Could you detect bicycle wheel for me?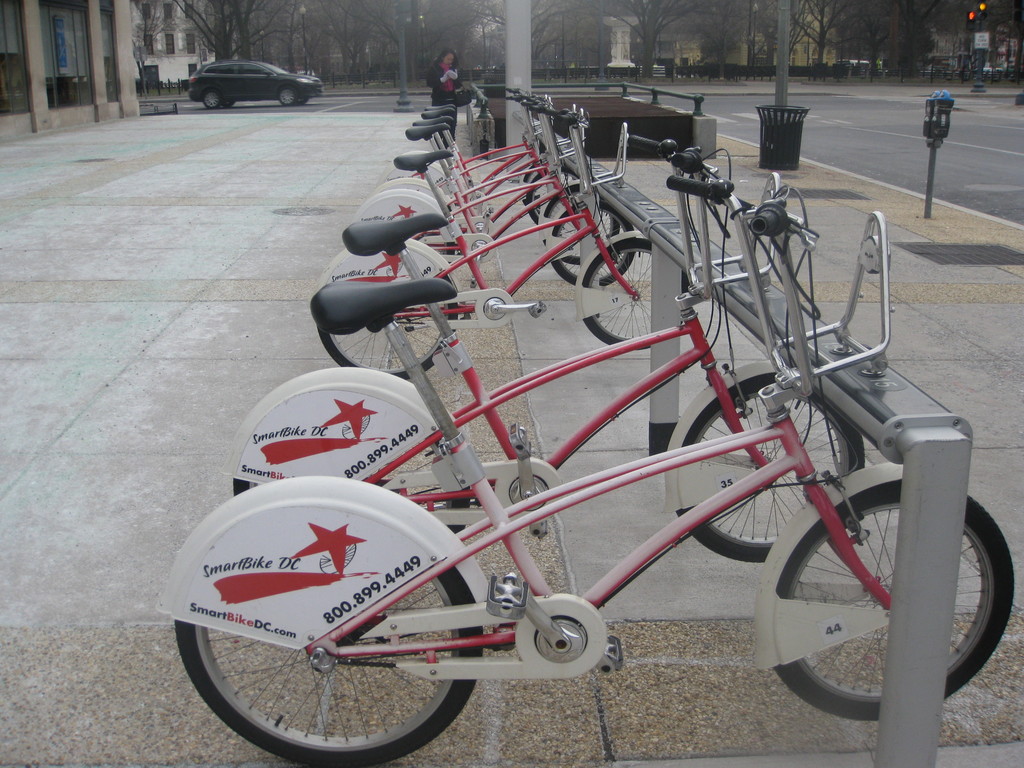
Detection result: [x1=227, y1=470, x2=471, y2=536].
